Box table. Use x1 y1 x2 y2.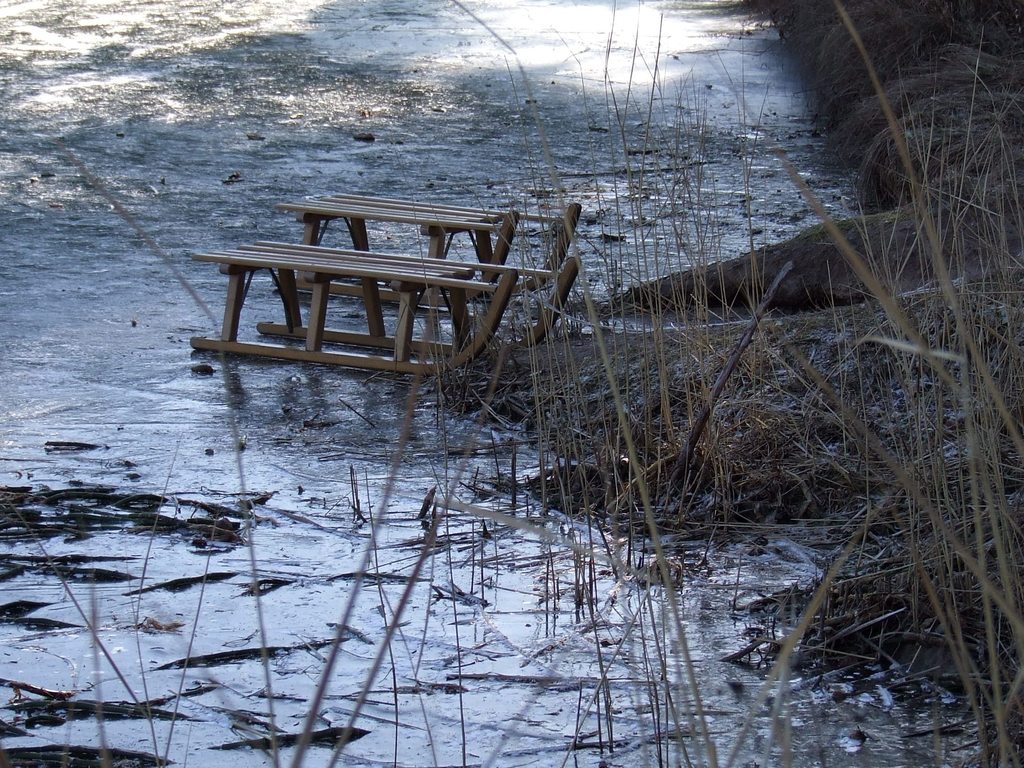
283 191 575 266.
